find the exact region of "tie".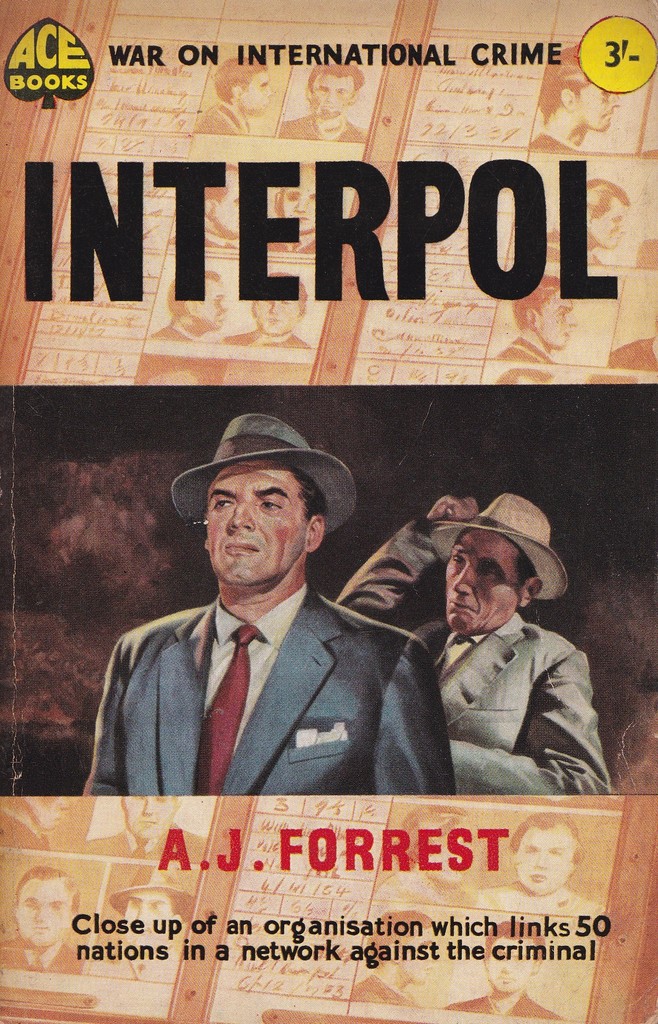
Exact region: <box>447,630,471,670</box>.
